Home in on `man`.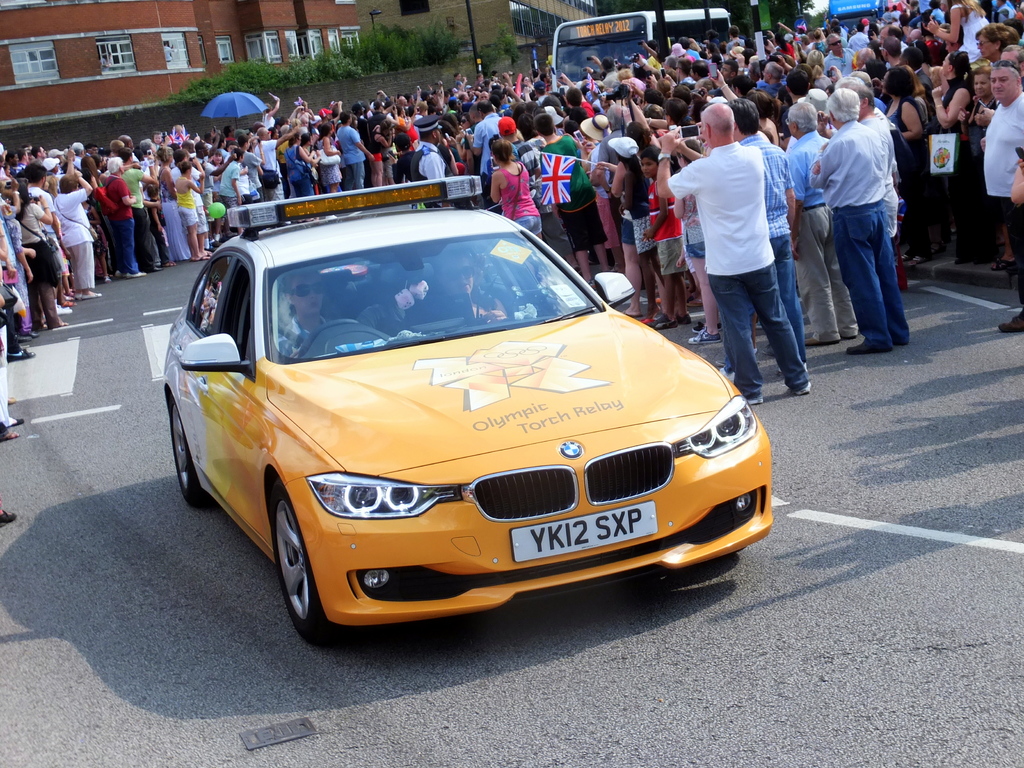
Homed in at x1=678, y1=57, x2=693, y2=87.
